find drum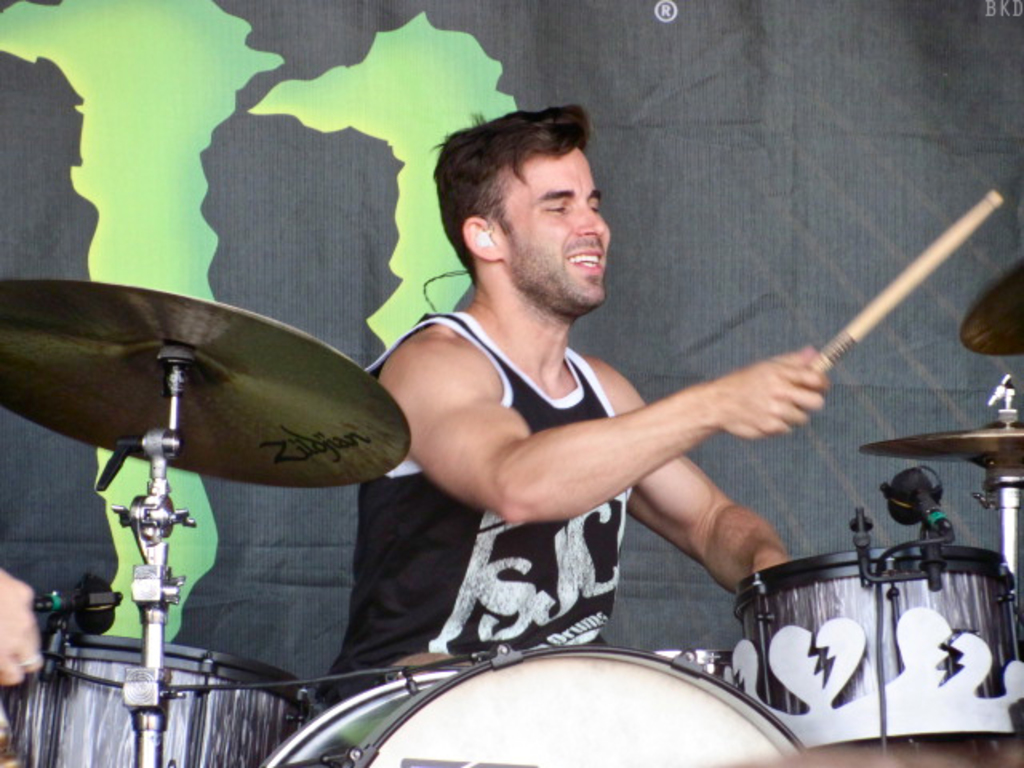
Rect(728, 512, 1022, 749)
